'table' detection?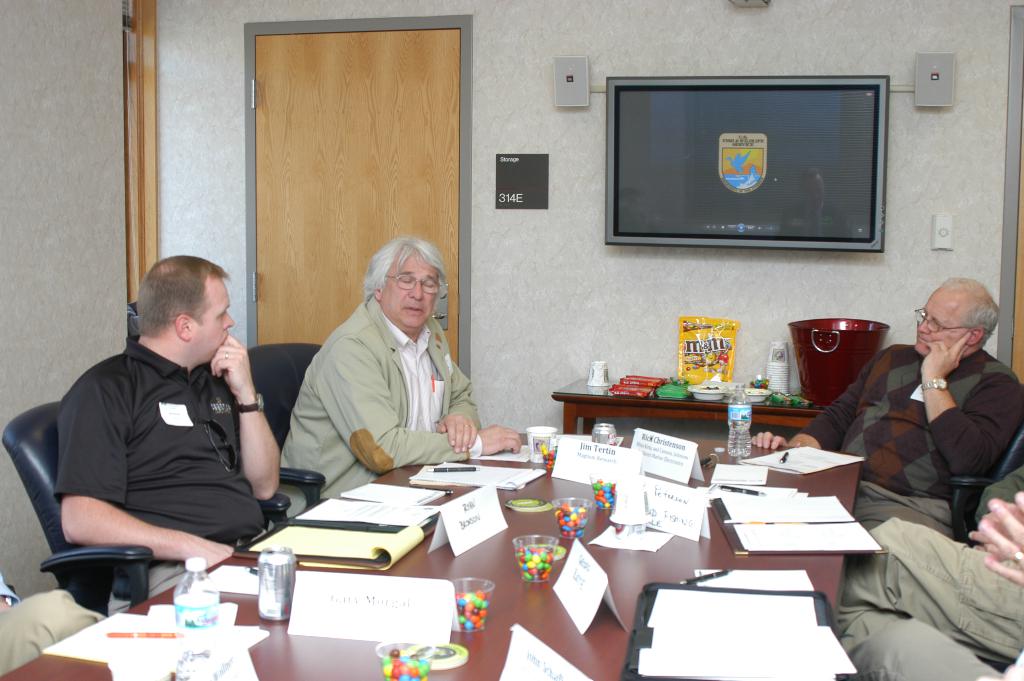
left=548, top=358, right=829, bottom=436
